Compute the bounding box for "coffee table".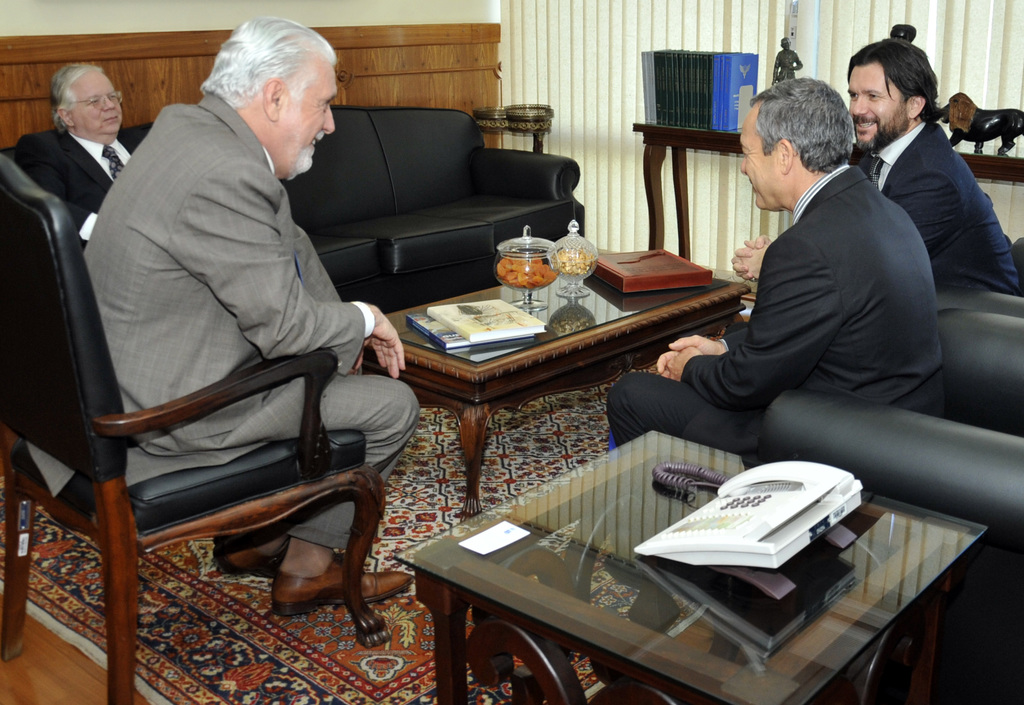
x1=393, y1=427, x2=989, y2=704.
